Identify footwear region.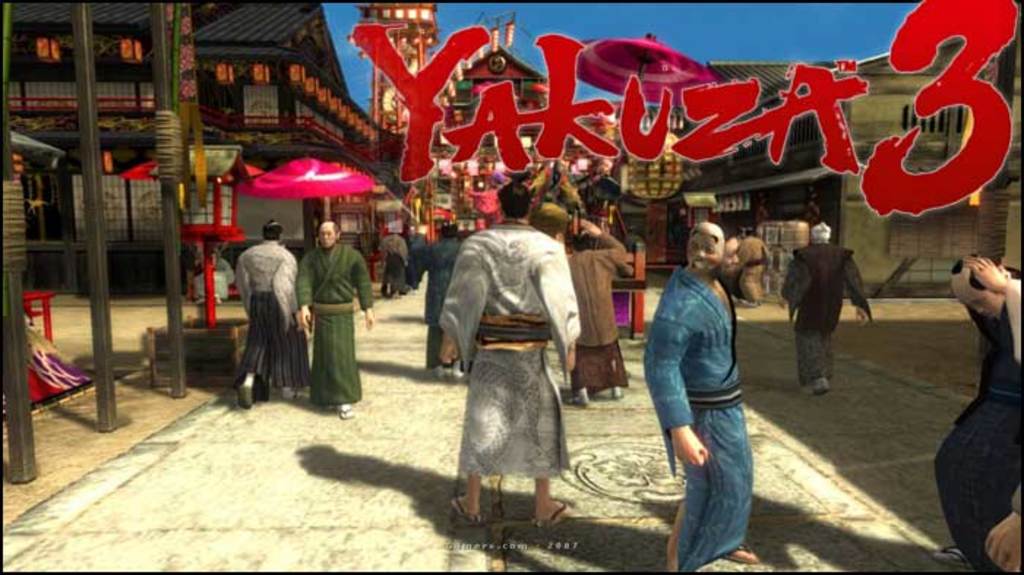
Region: crop(572, 392, 594, 405).
